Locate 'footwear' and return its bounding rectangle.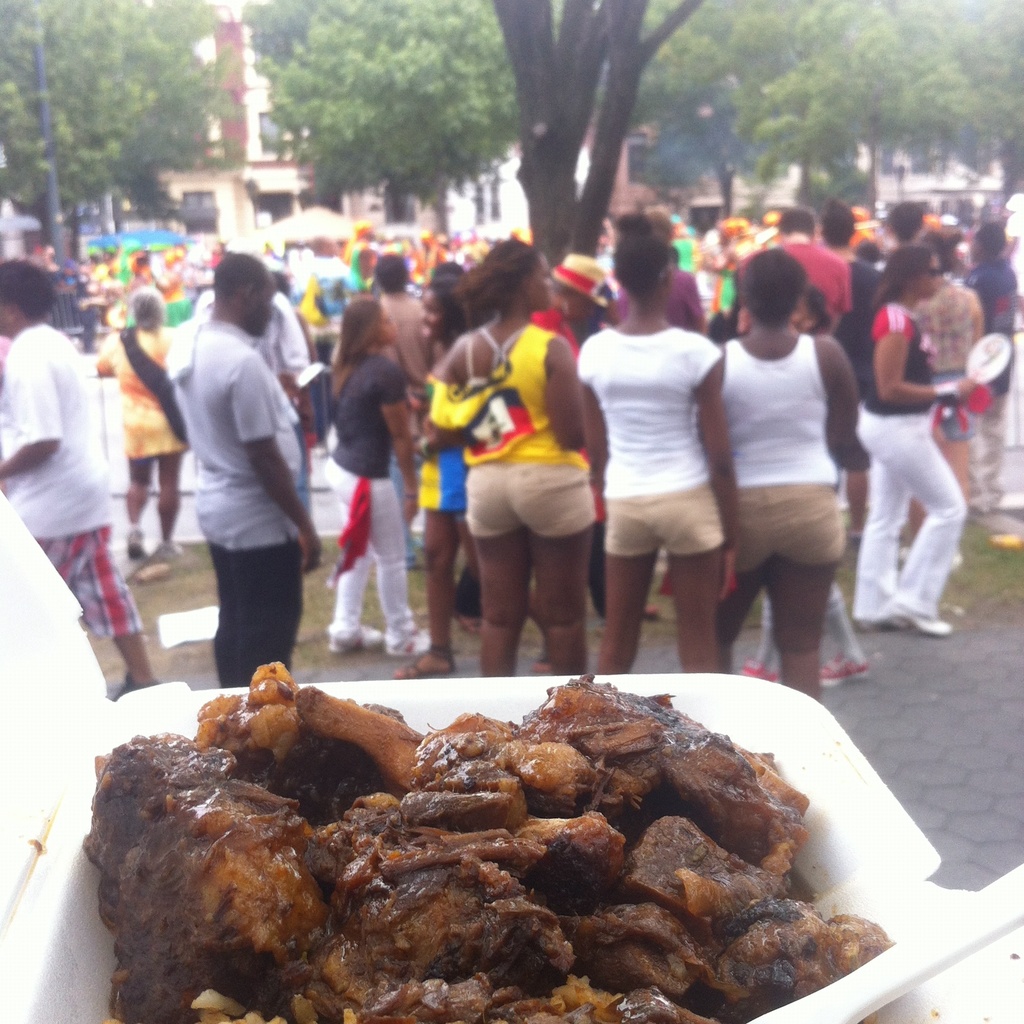
{"left": 335, "top": 623, "right": 379, "bottom": 652}.
